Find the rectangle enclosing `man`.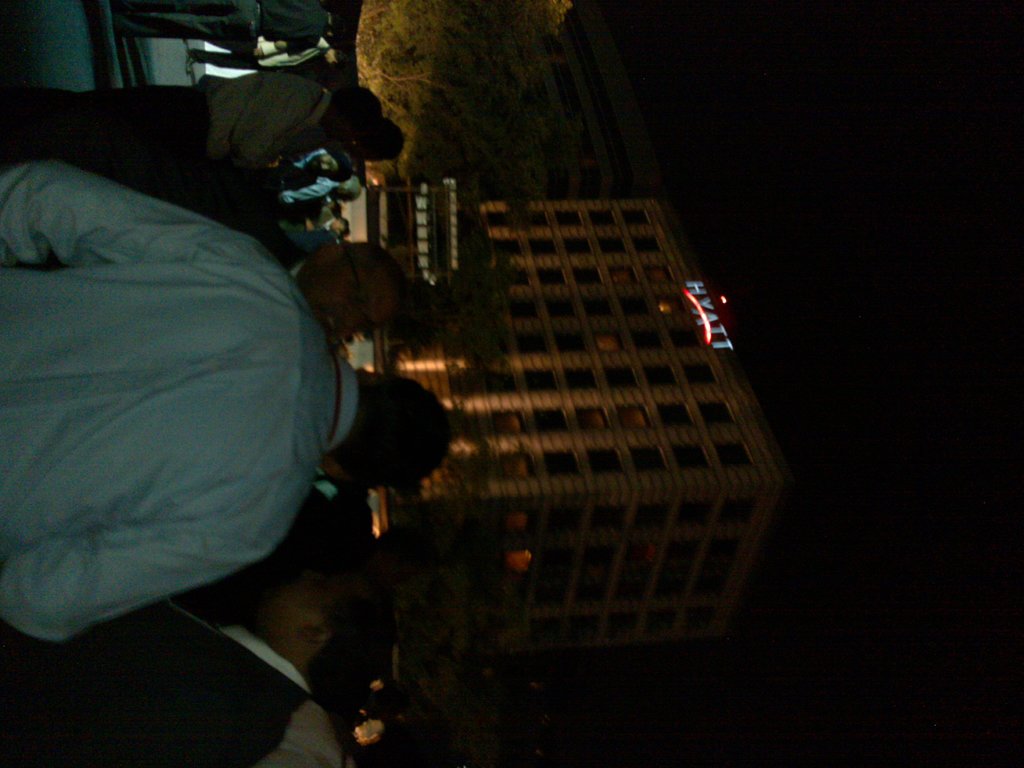
box=[278, 219, 342, 250].
